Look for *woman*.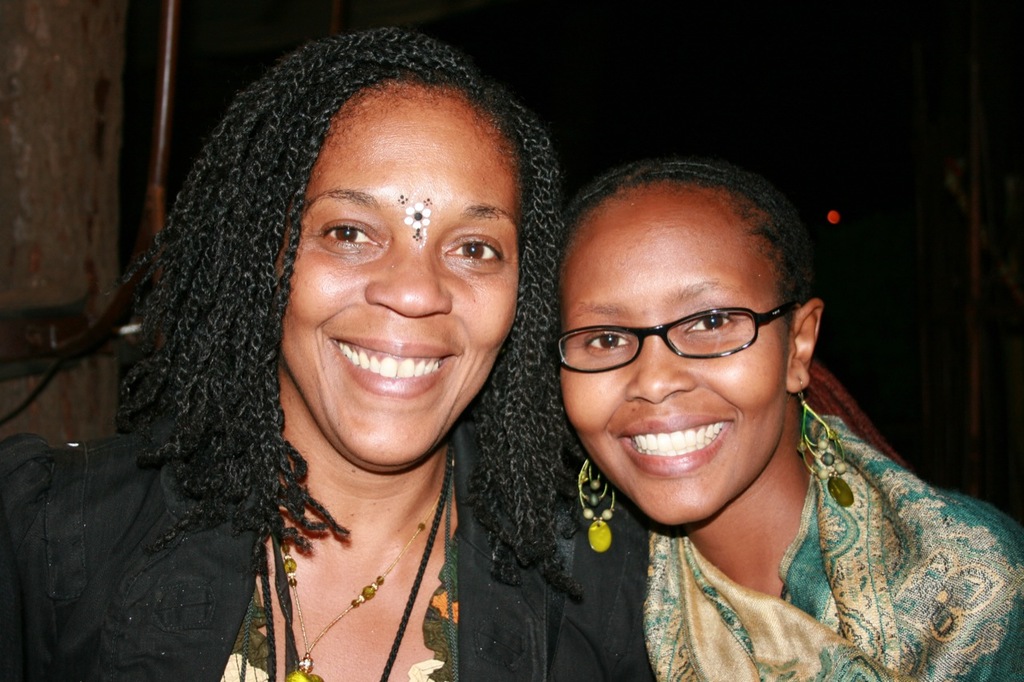
Found: [left=0, top=23, right=675, bottom=681].
